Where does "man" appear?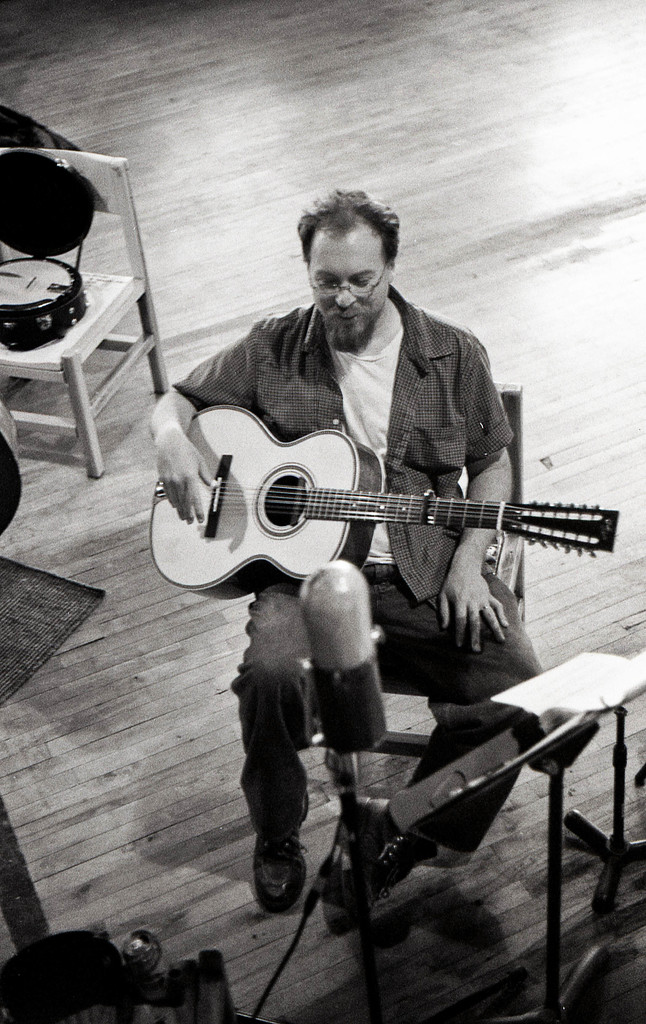
Appears at {"left": 151, "top": 186, "right": 513, "bottom": 927}.
